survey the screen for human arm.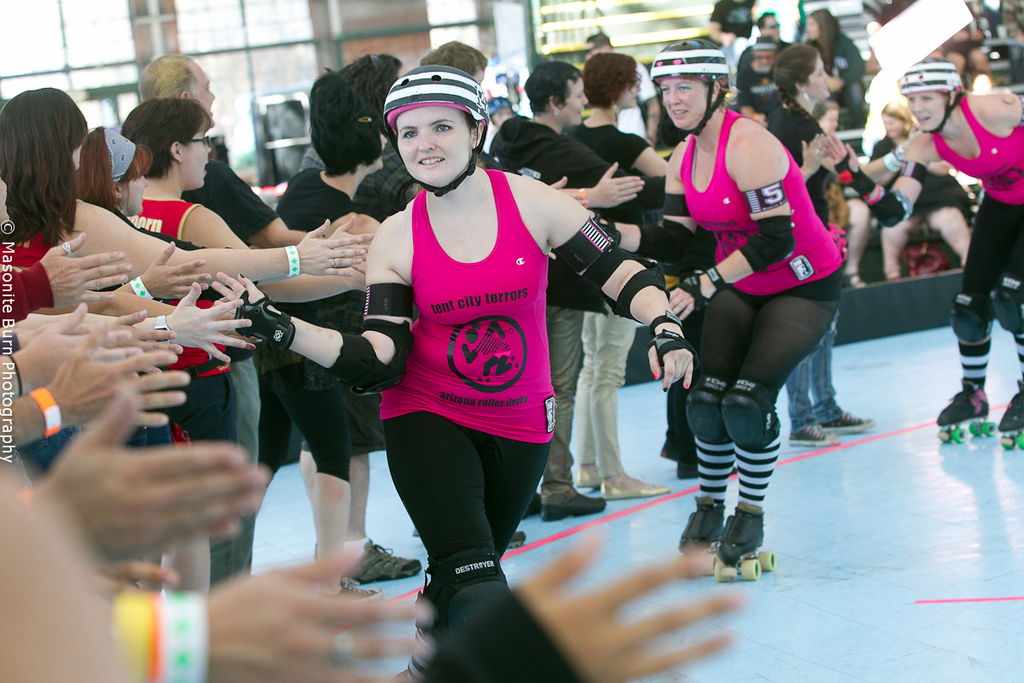
Survey found: locate(99, 540, 442, 682).
